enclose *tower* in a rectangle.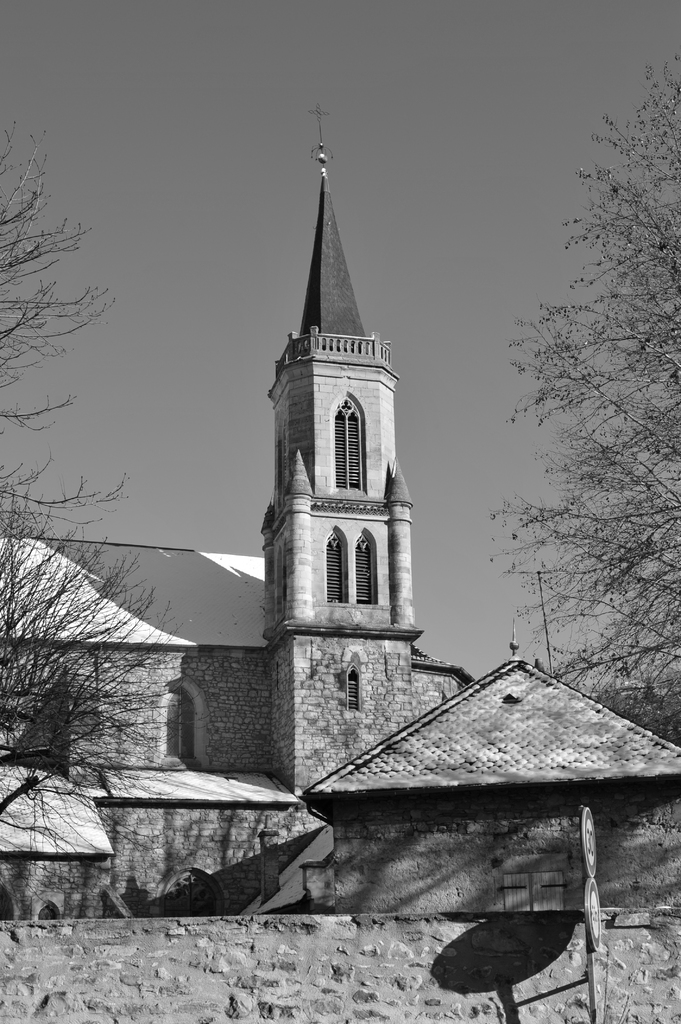
<region>209, 179, 453, 760</region>.
